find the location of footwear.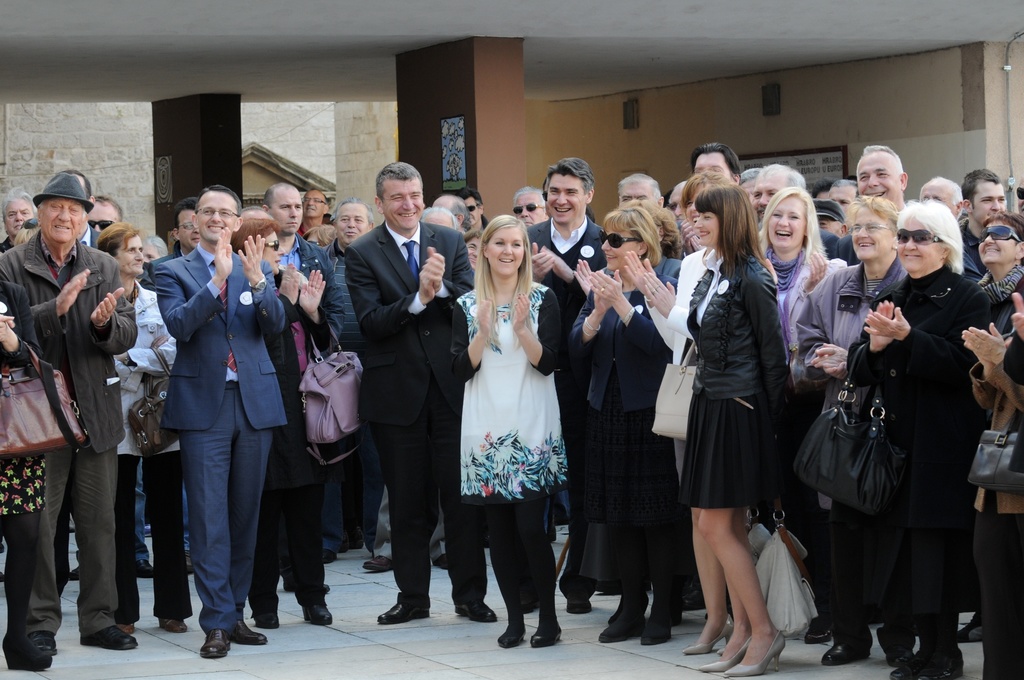
Location: bbox(364, 555, 392, 571).
